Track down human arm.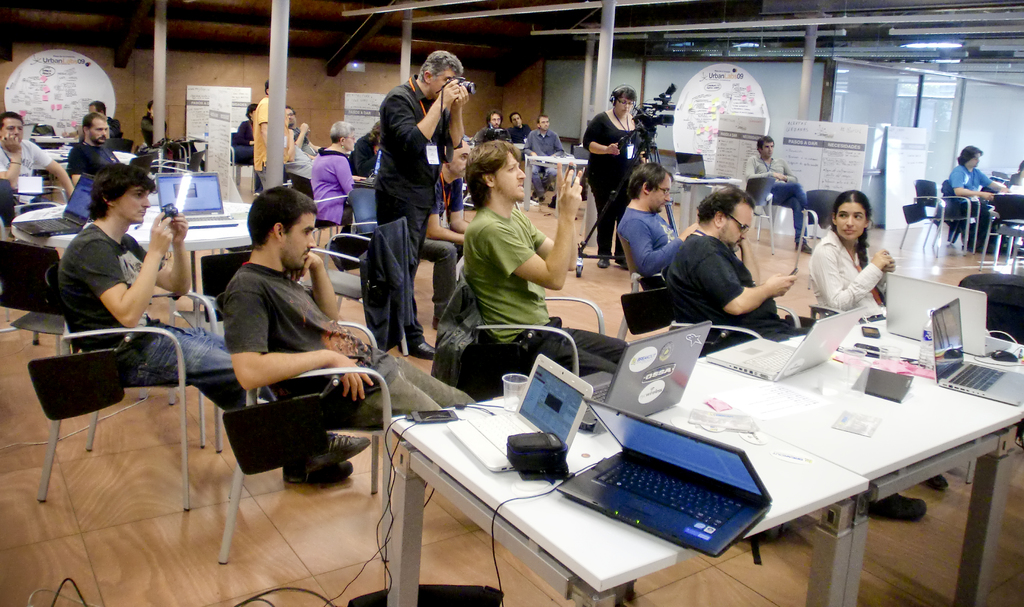
Tracked to Rect(946, 165, 995, 202).
